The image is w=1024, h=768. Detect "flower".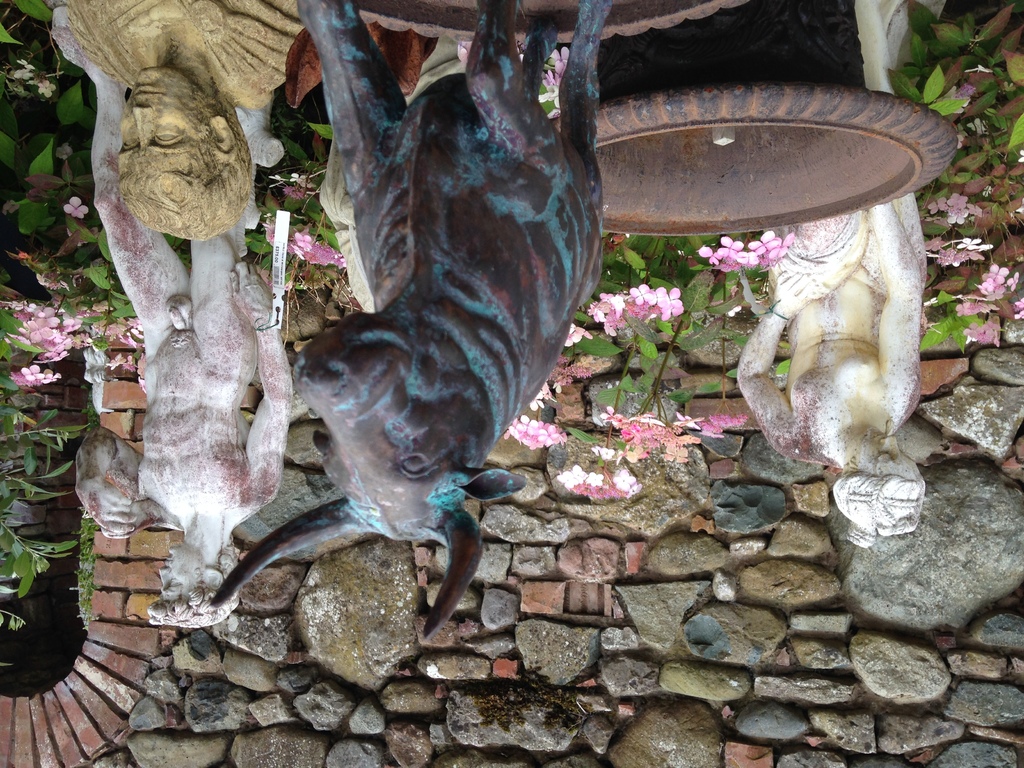
Detection: (left=60, top=193, right=91, bottom=223).
